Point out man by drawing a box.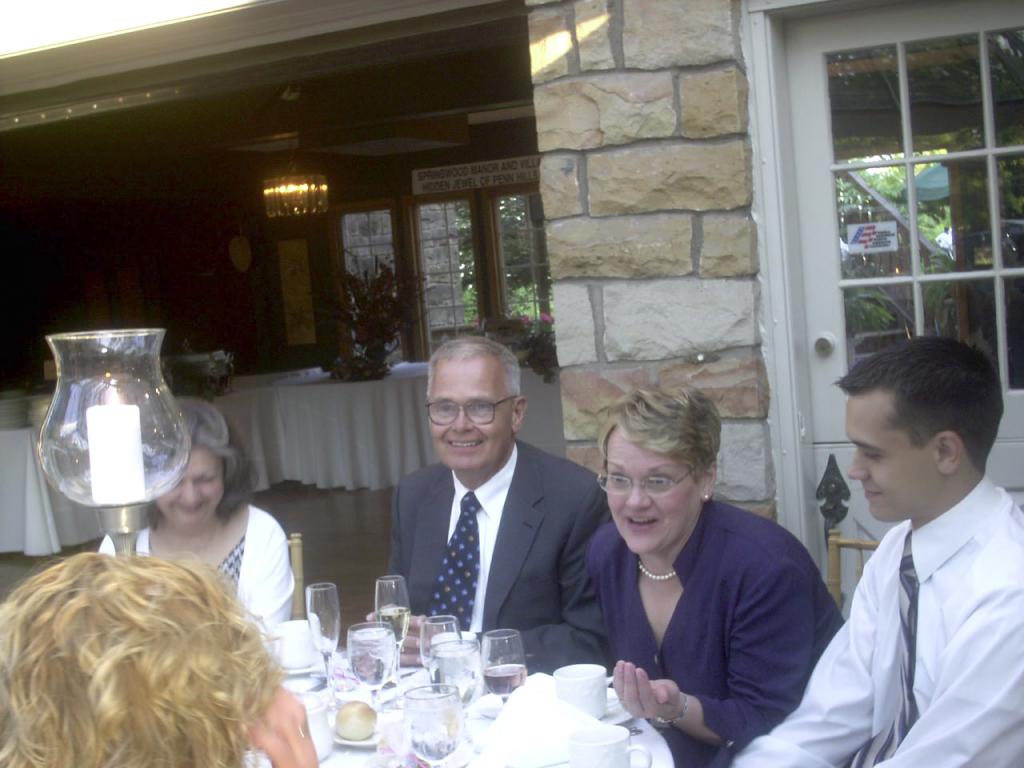
728/338/1023/767.
